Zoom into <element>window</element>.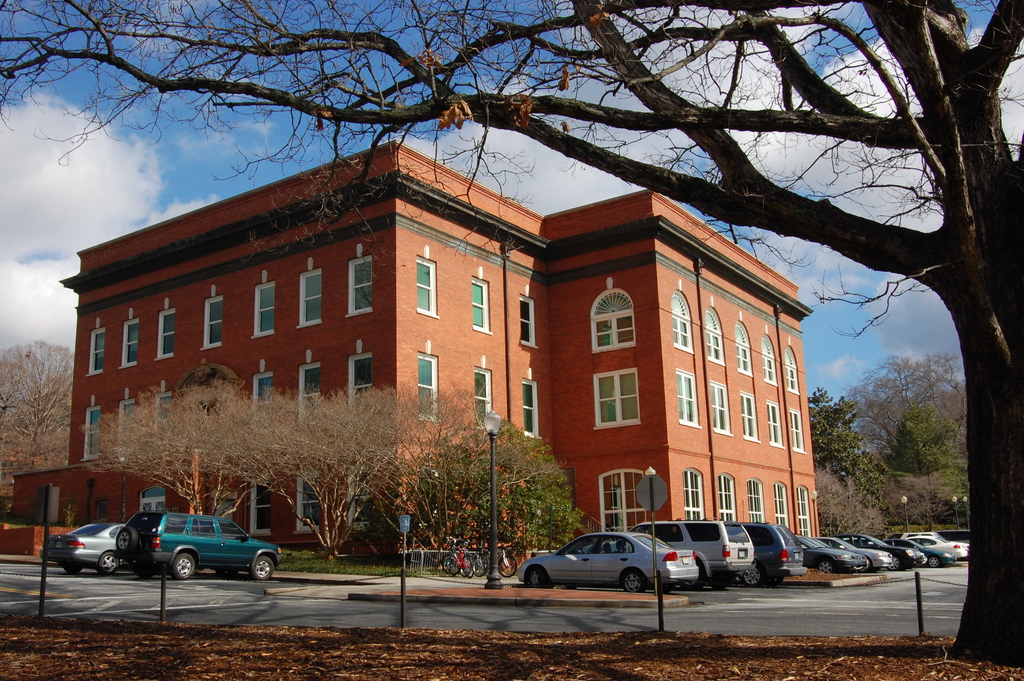
Zoom target: x1=685, y1=466, x2=703, y2=520.
